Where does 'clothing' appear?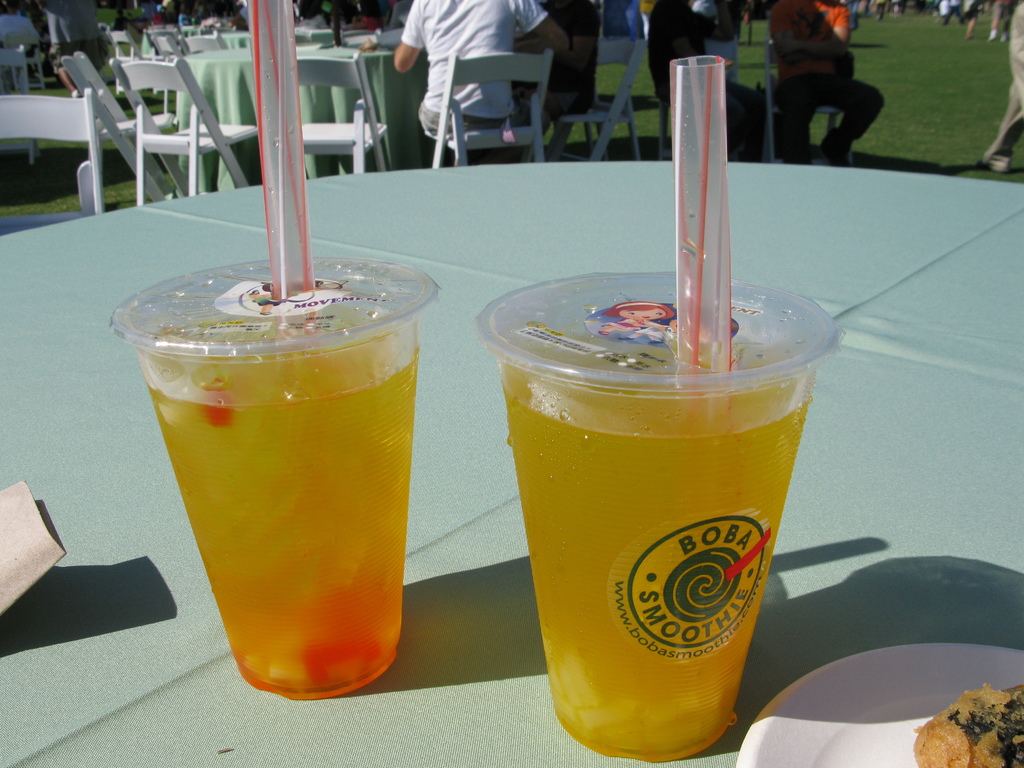
Appears at BBox(648, 0, 765, 152).
